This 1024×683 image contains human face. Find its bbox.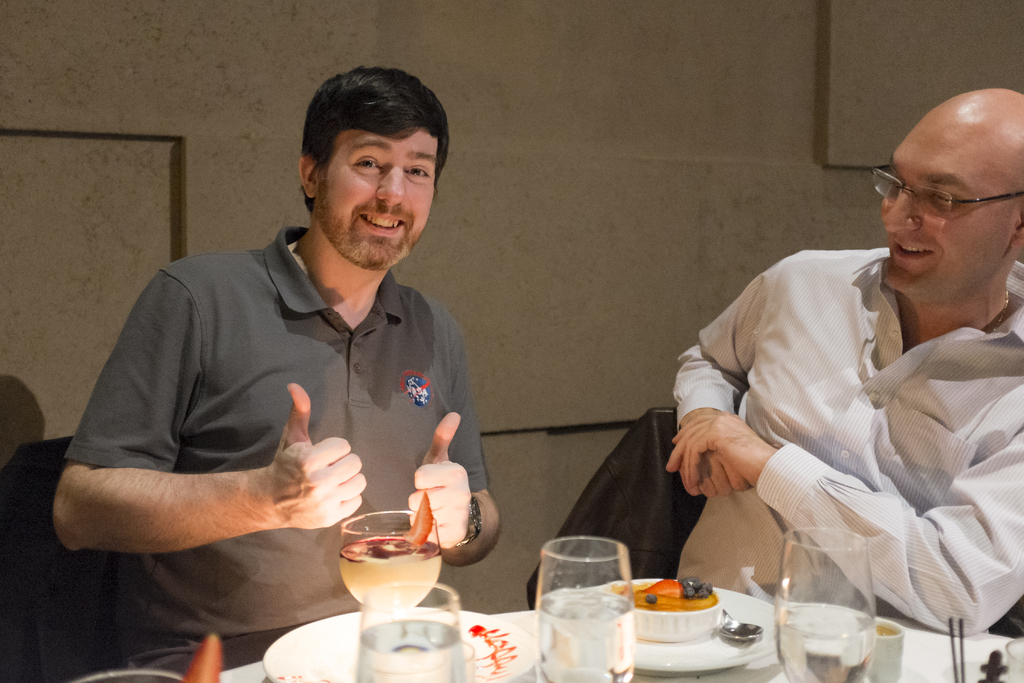
{"left": 316, "top": 129, "right": 434, "bottom": 269}.
